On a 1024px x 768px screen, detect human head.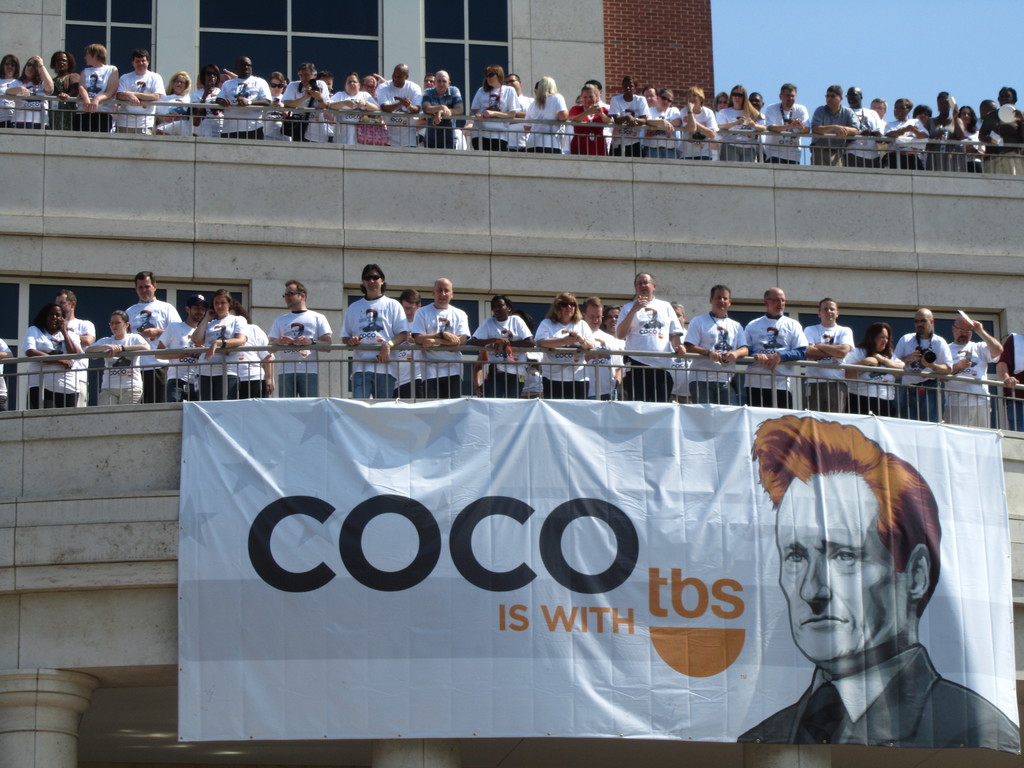
bbox=(765, 326, 781, 342).
